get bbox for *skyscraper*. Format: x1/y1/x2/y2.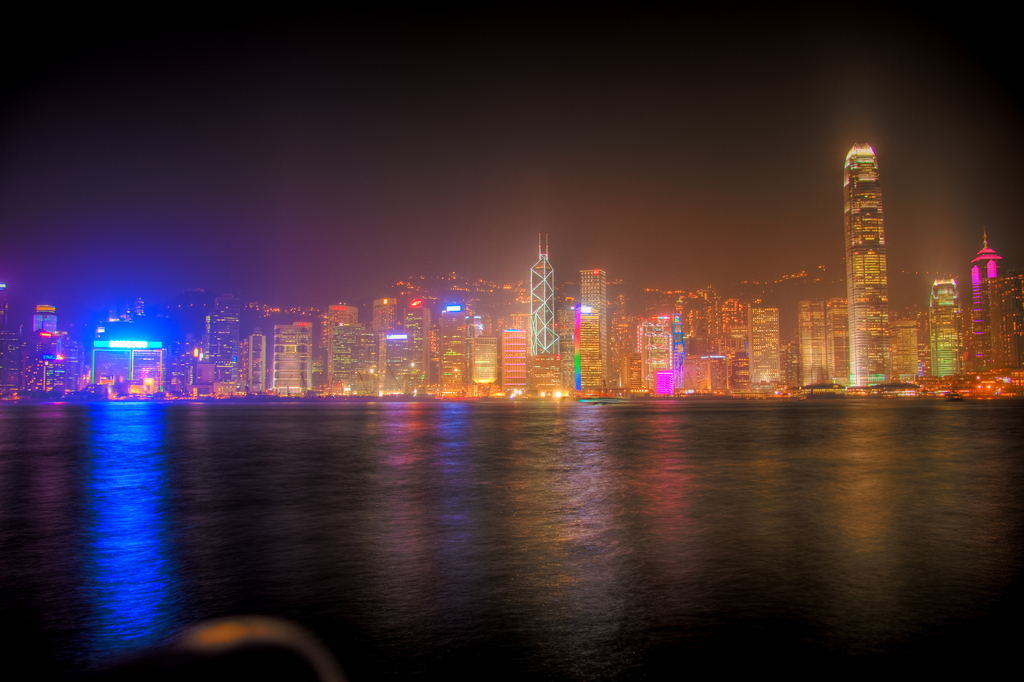
839/138/895/387.
